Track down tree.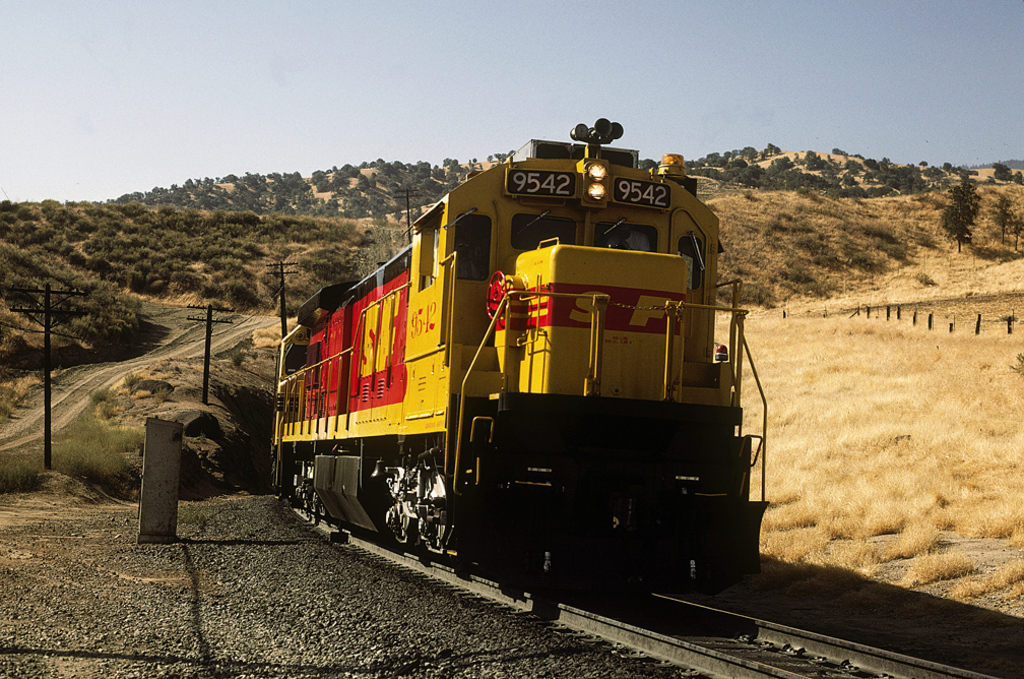
Tracked to l=938, t=186, r=968, b=256.
